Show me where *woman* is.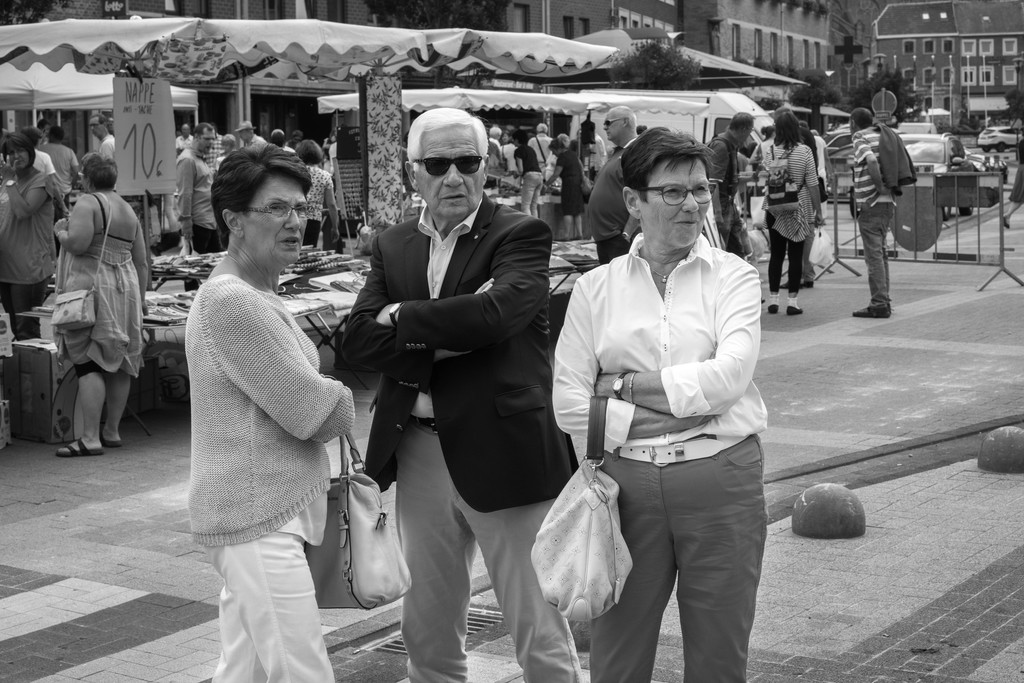
*woman* is at (545,137,585,240).
